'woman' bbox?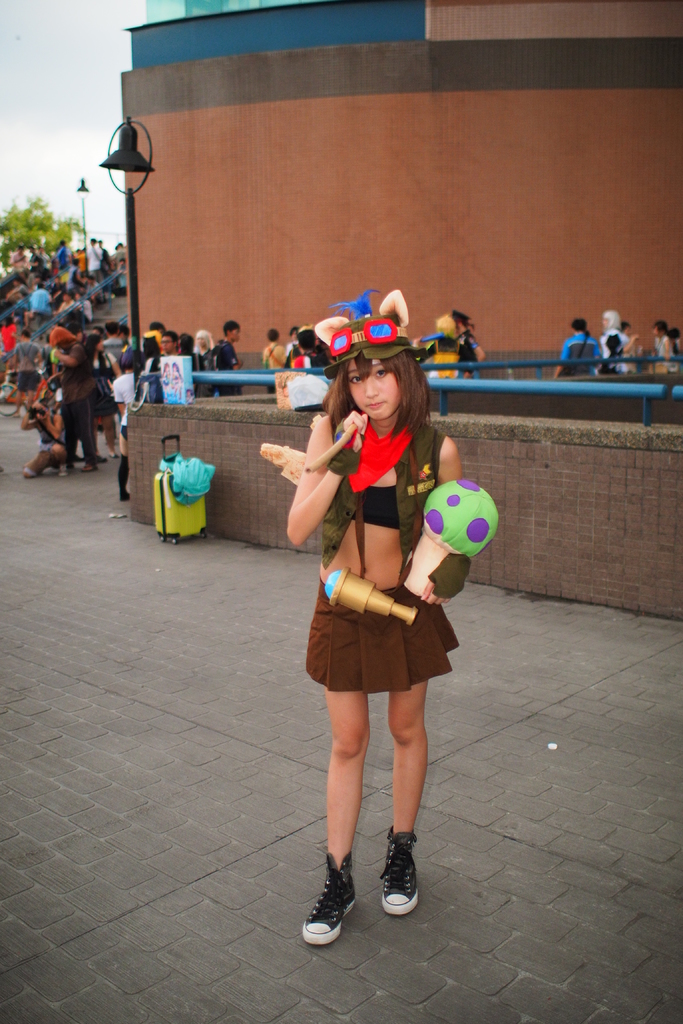
192 328 213 398
